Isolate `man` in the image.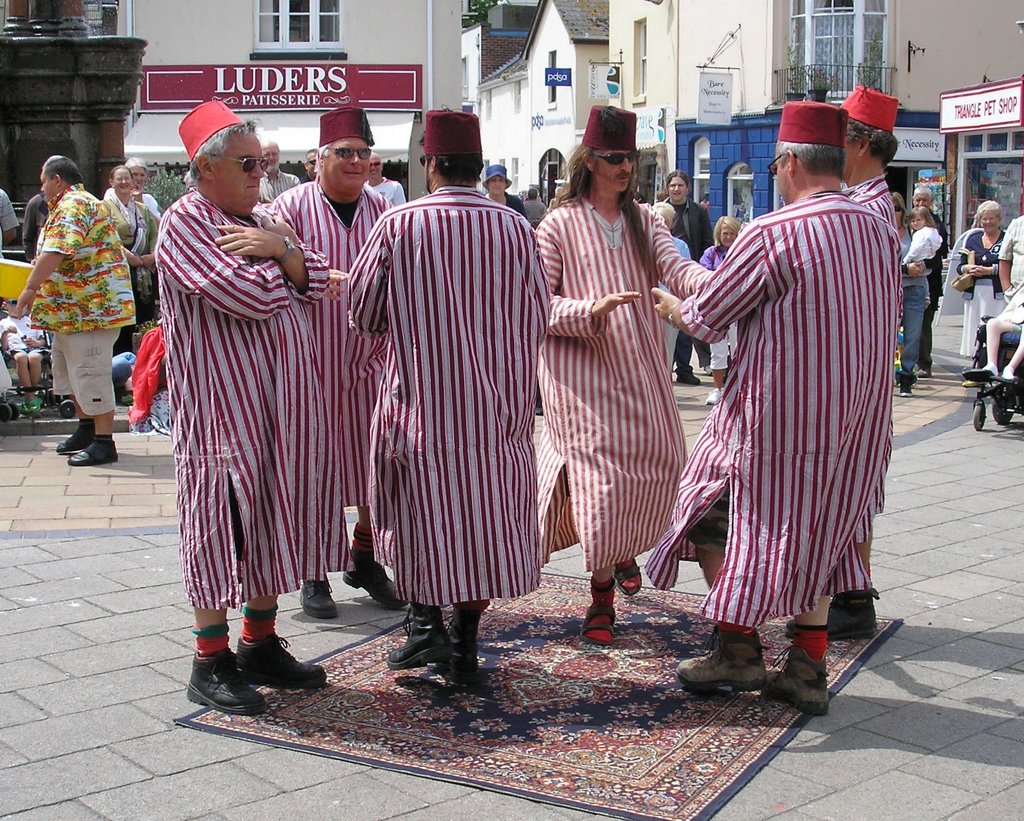
Isolated region: {"x1": 269, "y1": 108, "x2": 393, "y2": 620}.
